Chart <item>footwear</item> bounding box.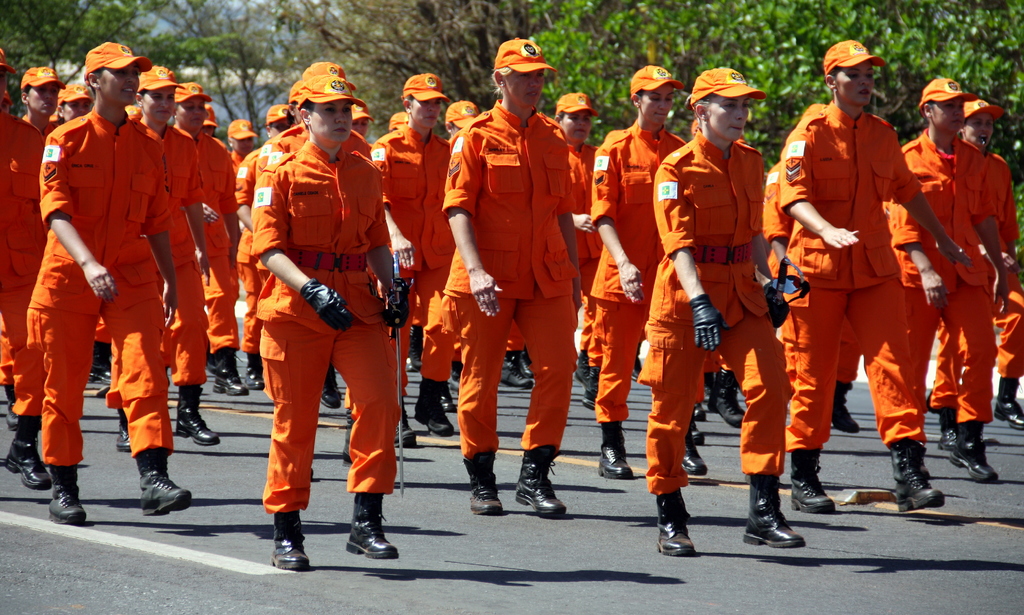
Charted: (273, 495, 311, 574).
